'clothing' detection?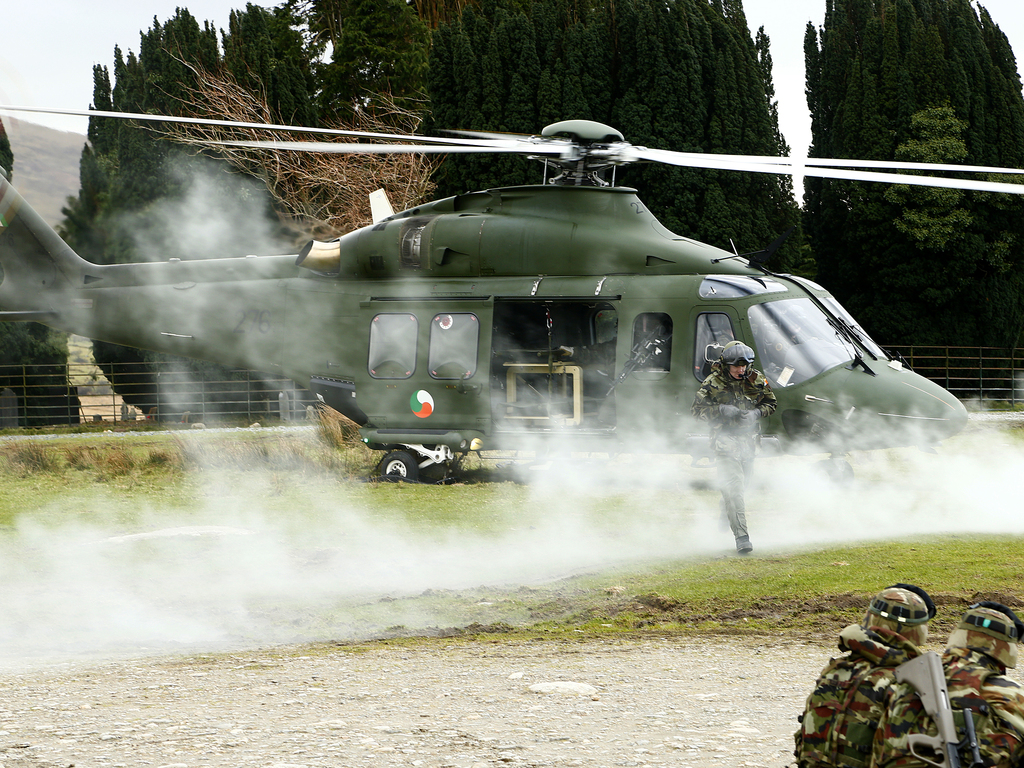
(939,637,1023,767)
